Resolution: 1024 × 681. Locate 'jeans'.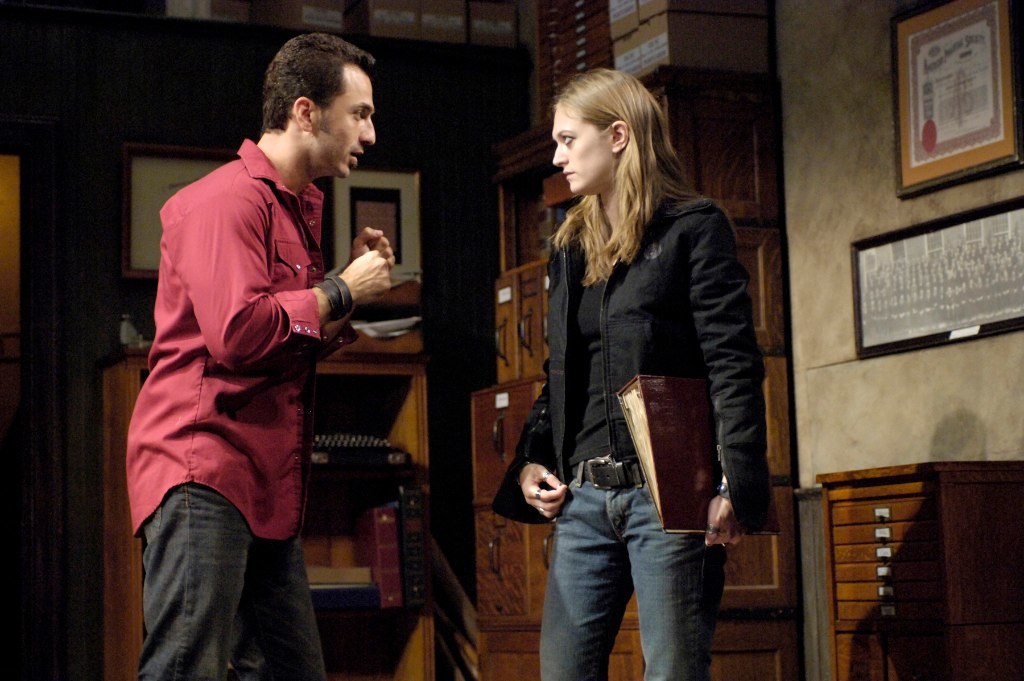
detection(537, 476, 735, 677).
